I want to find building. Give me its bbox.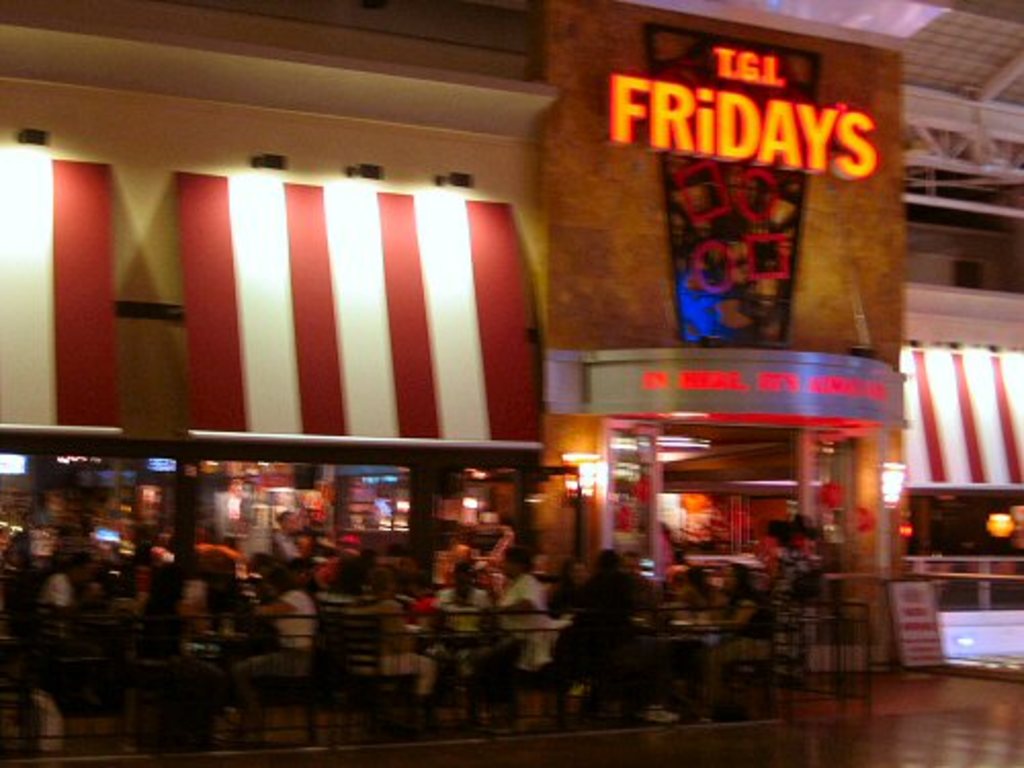
0/0/1022/766.
